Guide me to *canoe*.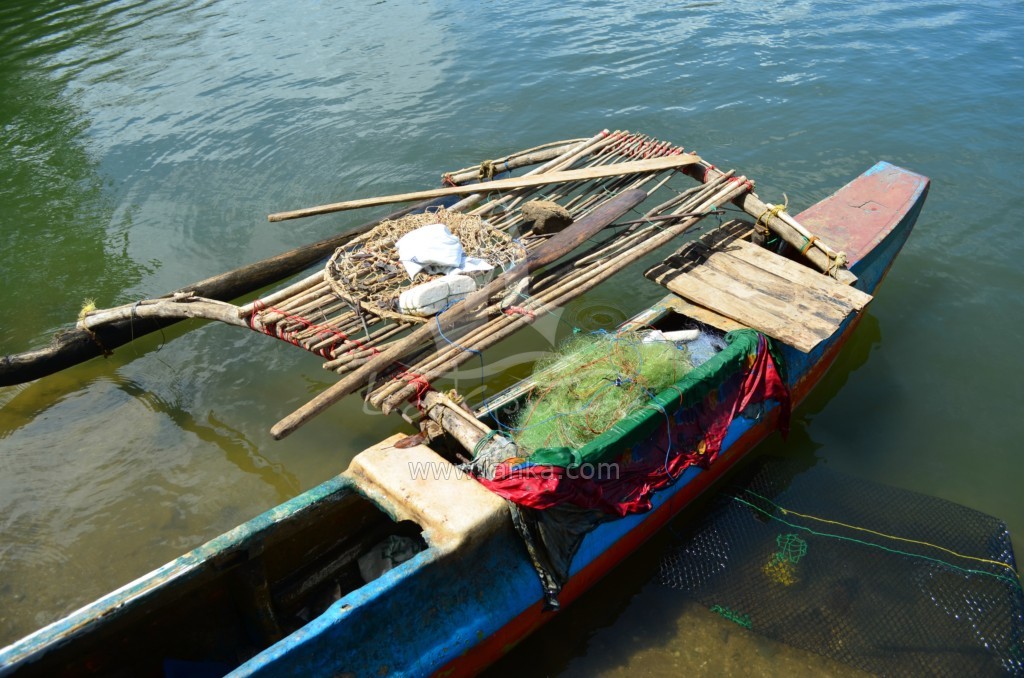
Guidance: region(0, 126, 932, 677).
